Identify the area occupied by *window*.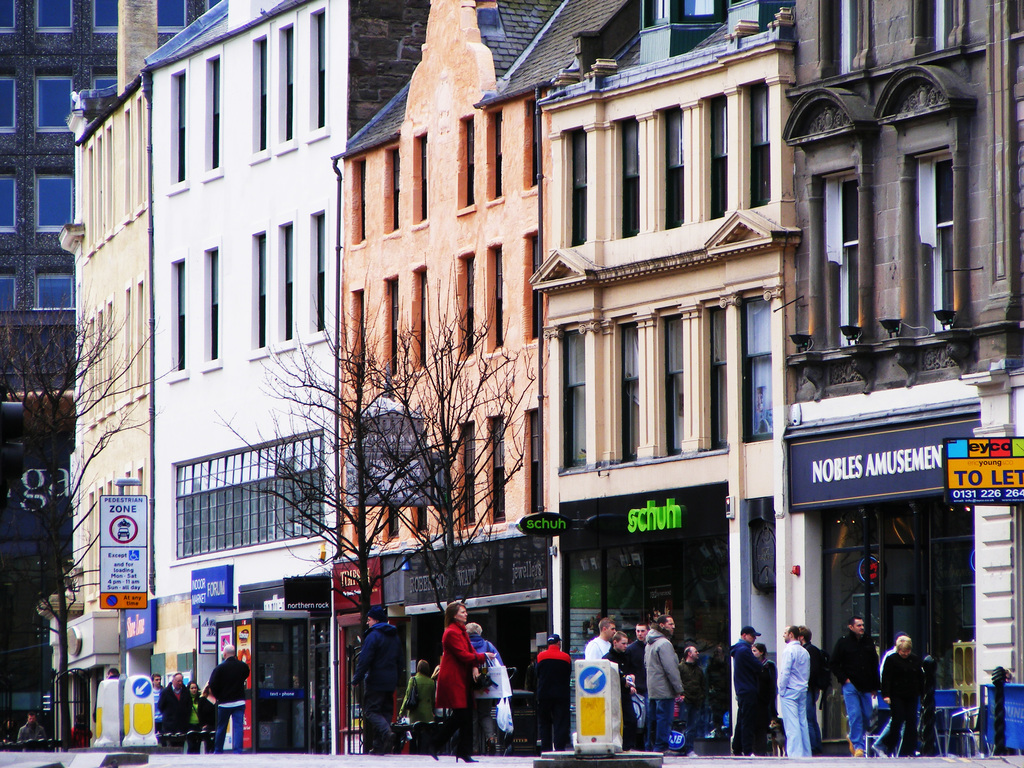
Area: left=199, top=243, right=231, bottom=376.
